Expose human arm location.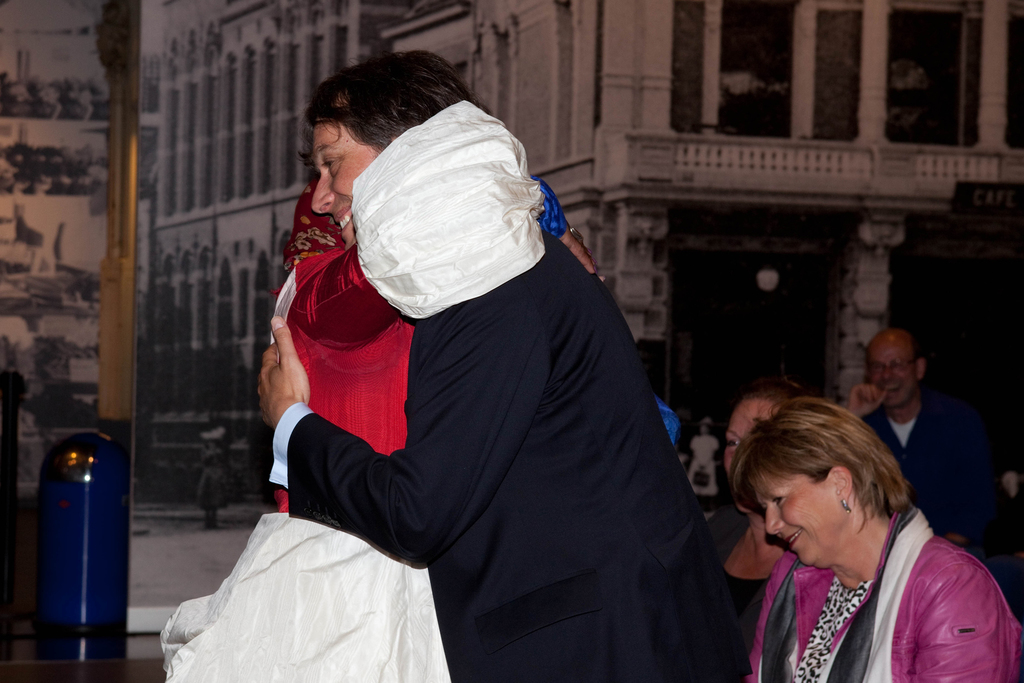
Exposed at left=260, top=322, right=549, bottom=566.
